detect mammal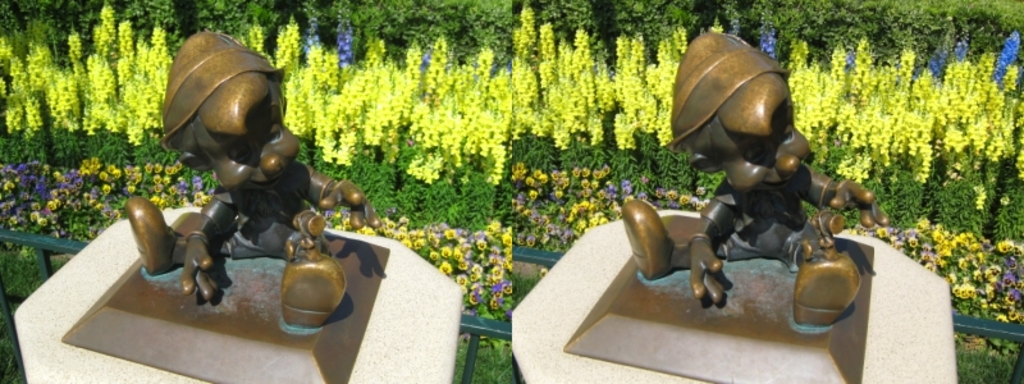
[left=123, top=31, right=374, bottom=303]
